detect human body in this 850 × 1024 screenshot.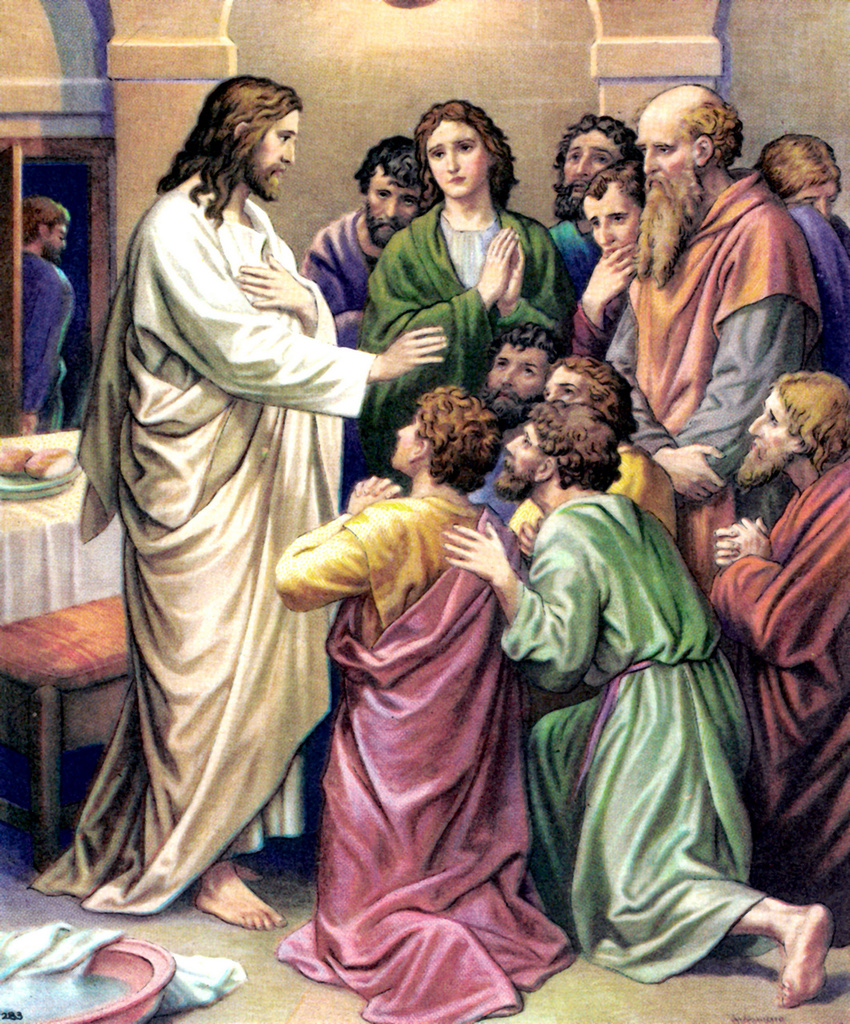
Detection: pyautogui.locateOnScreen(340, 194, 573, 482).
